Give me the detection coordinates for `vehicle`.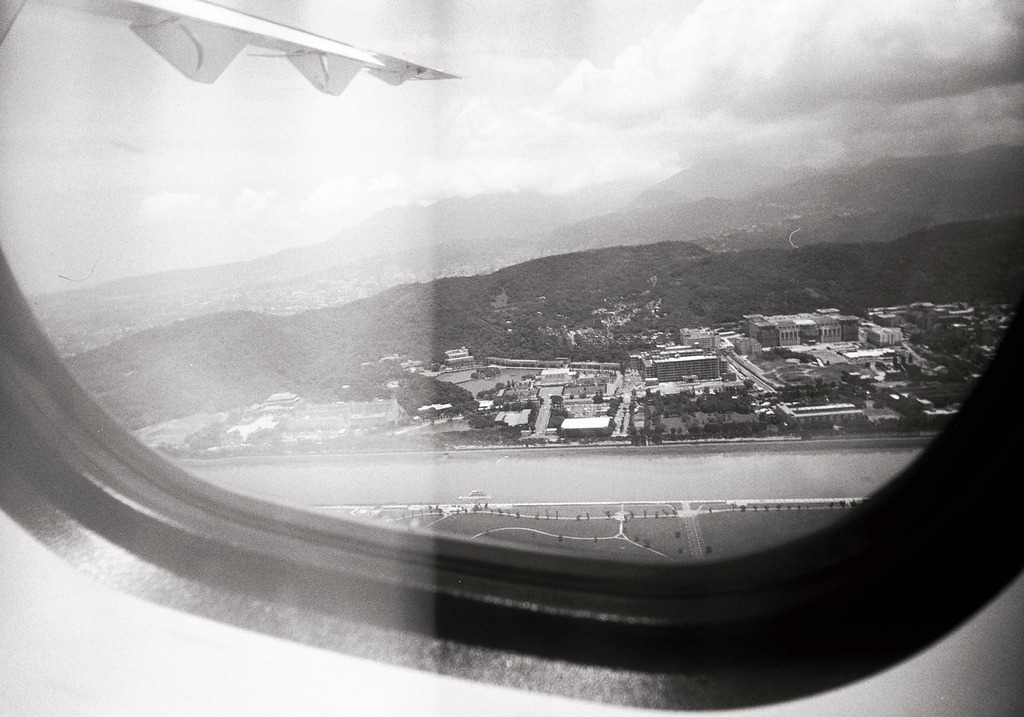
[left=0, top=0, right=1023, bottom=716].
